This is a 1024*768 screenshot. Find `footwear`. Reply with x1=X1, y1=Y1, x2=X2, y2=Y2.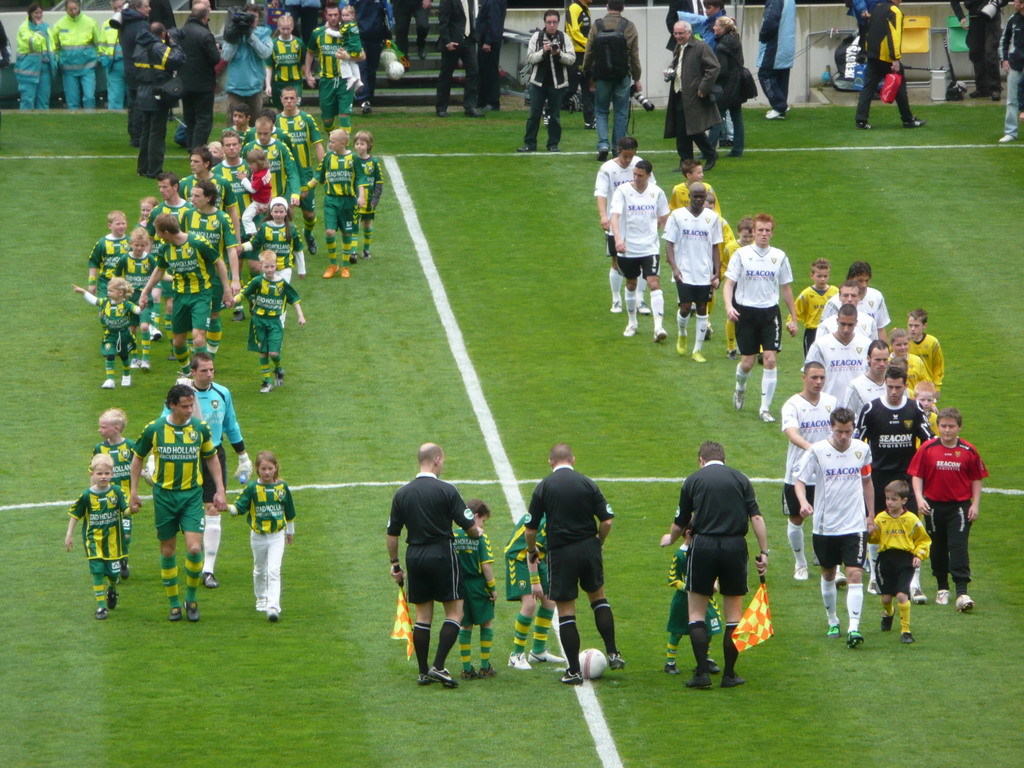
x1=721, y1=670, x2=746, y2=686.
